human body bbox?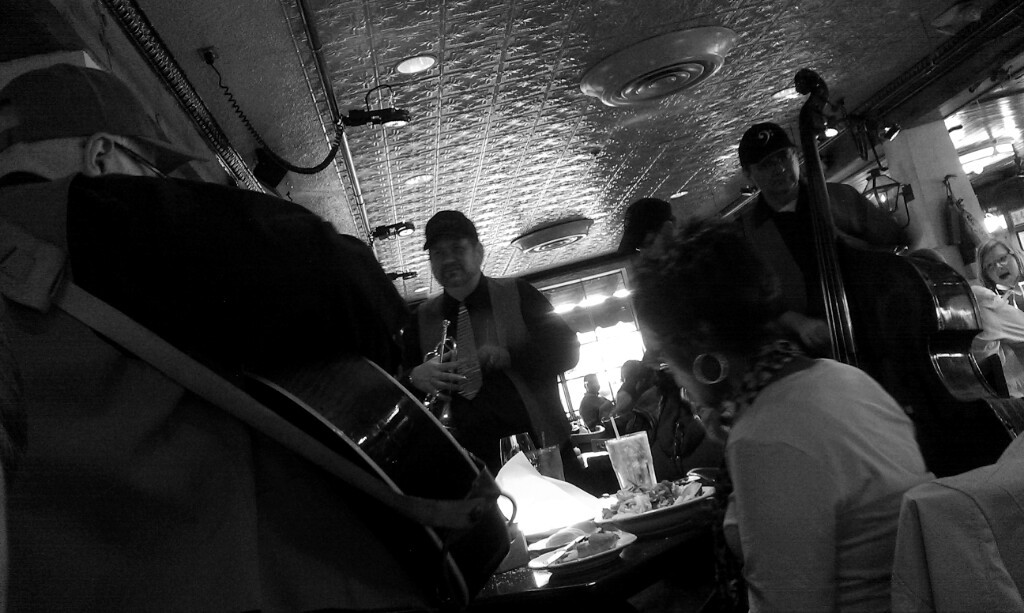
locate(384, 196, 595, 518)
